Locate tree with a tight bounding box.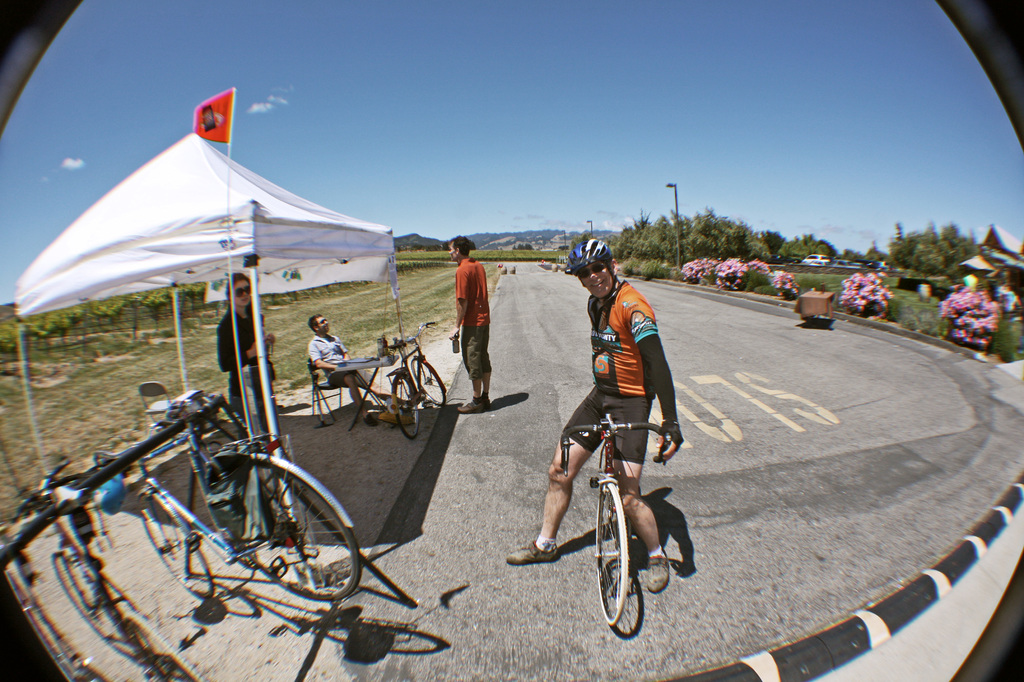
box(761, 230, 783, 255).
